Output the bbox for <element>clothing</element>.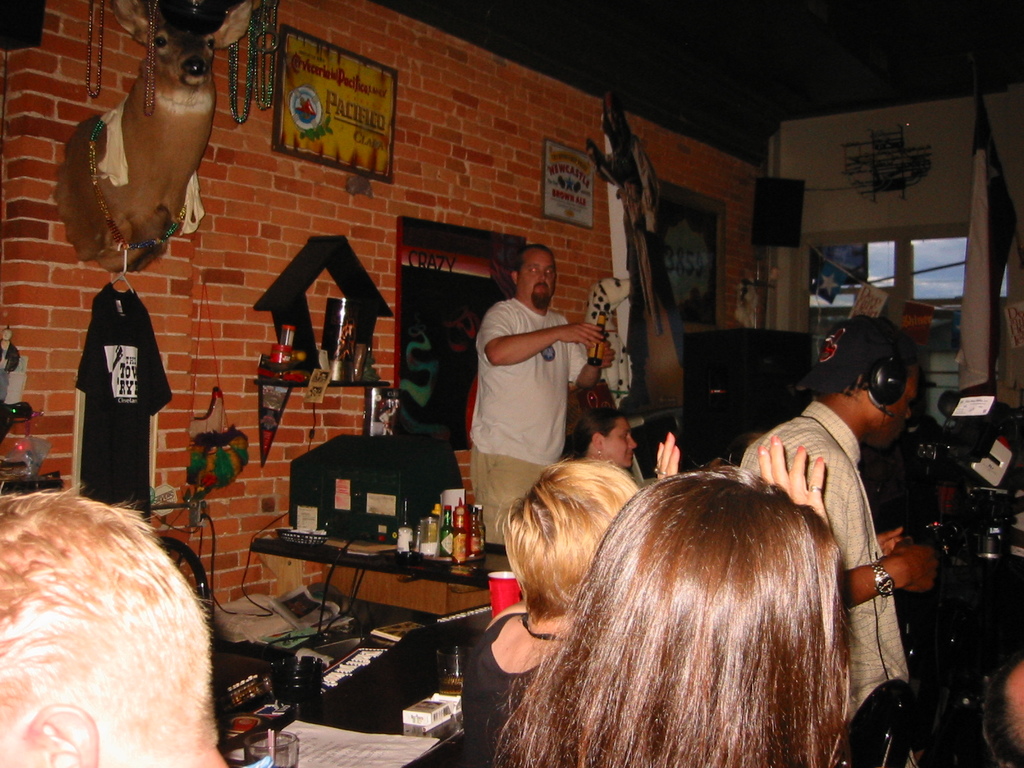
{"x1": 468, "y1": 291, "x2": 592, "y2": 543}.
